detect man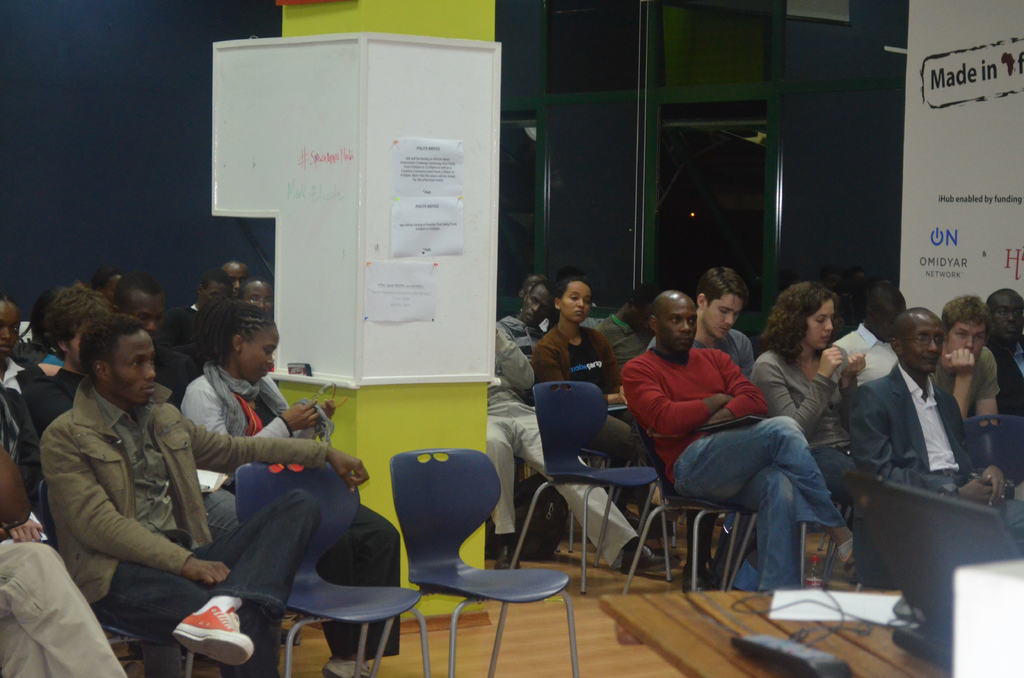
926,290,996,432
